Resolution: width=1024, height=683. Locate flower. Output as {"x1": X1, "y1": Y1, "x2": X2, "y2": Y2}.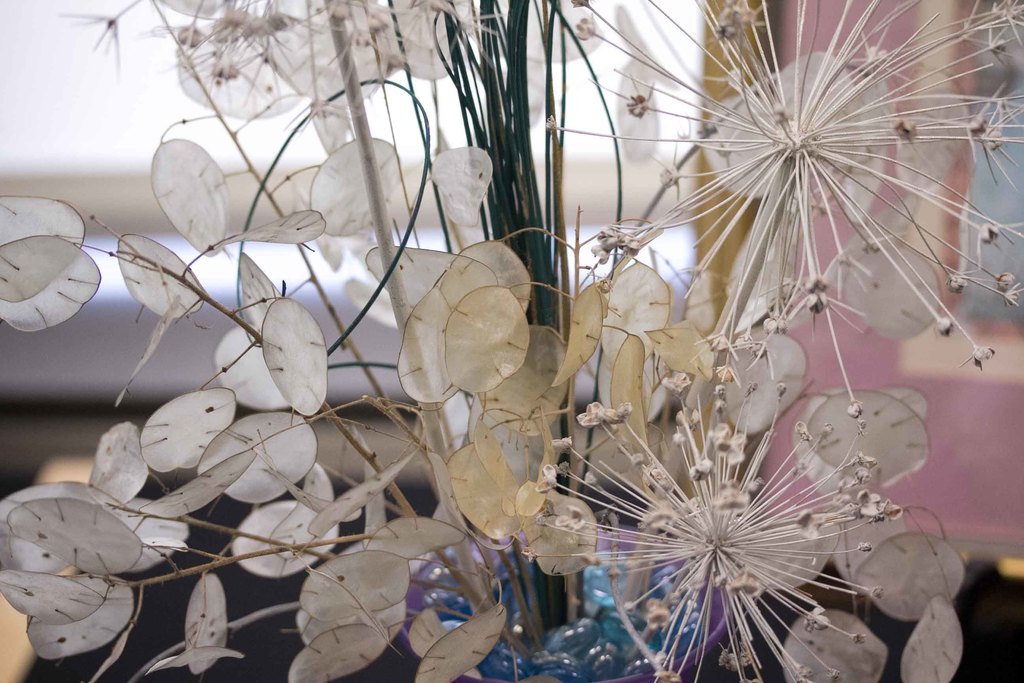
{"x1": 540, "y1": 0, "x2": 1023, "y2": 425}.
